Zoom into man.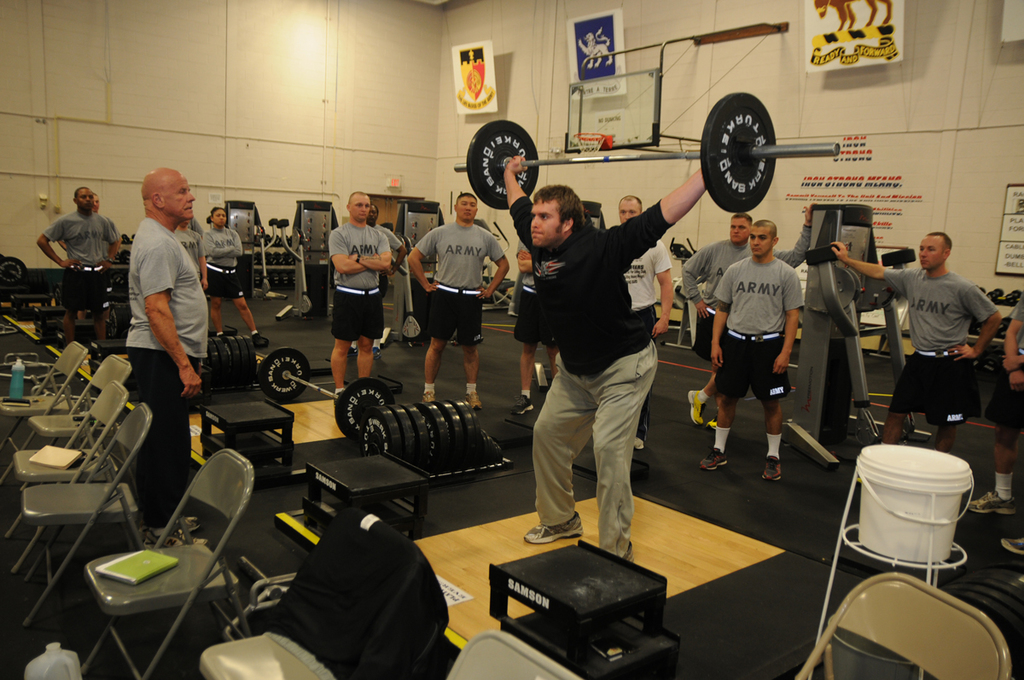
Zoom target: l=38, t=183, r=124, b=350.
